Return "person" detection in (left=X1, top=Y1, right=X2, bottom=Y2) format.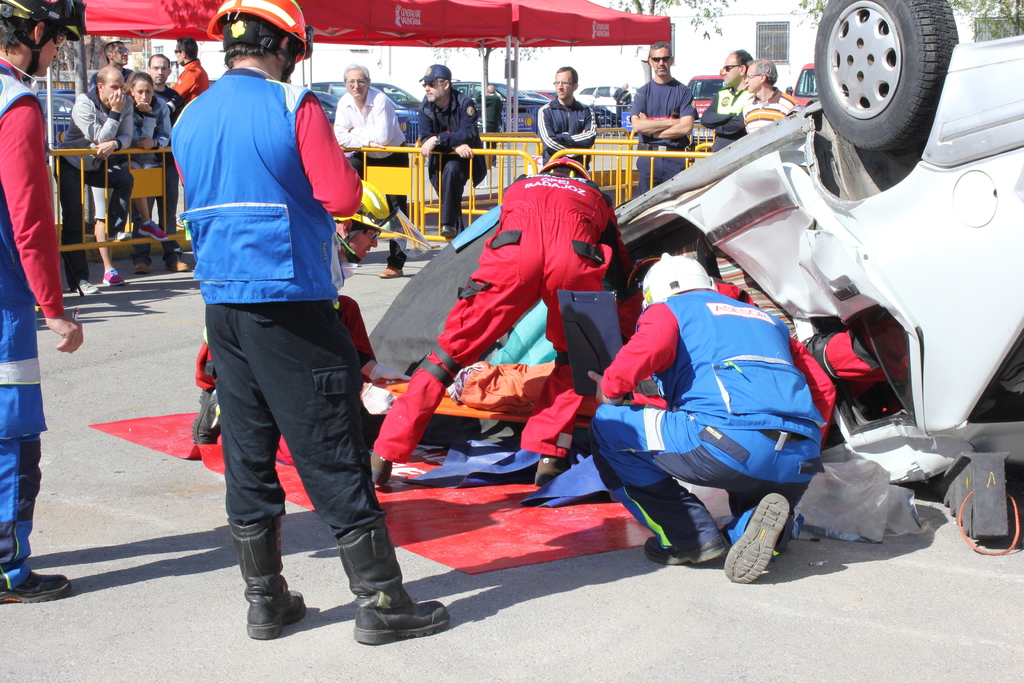
(left=409, top=66, right=493, bottom=236).
